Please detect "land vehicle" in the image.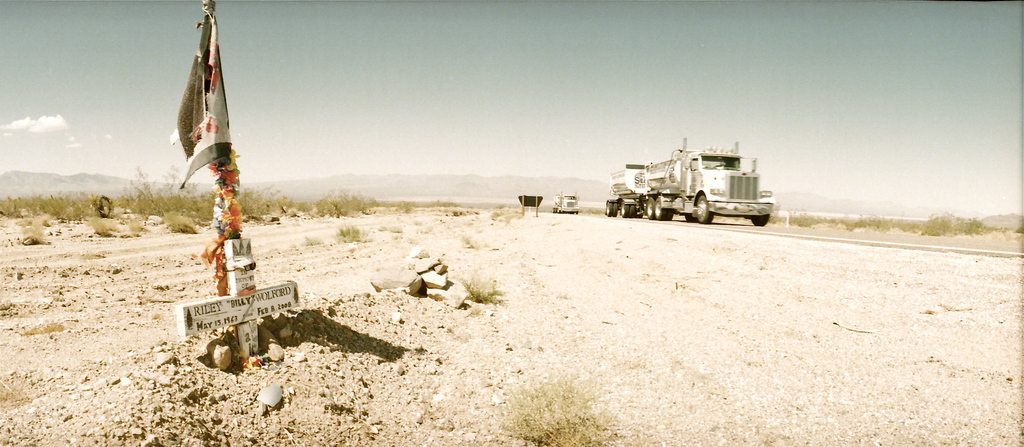
<bbox>609, 144, 785, 222</bbox>.
